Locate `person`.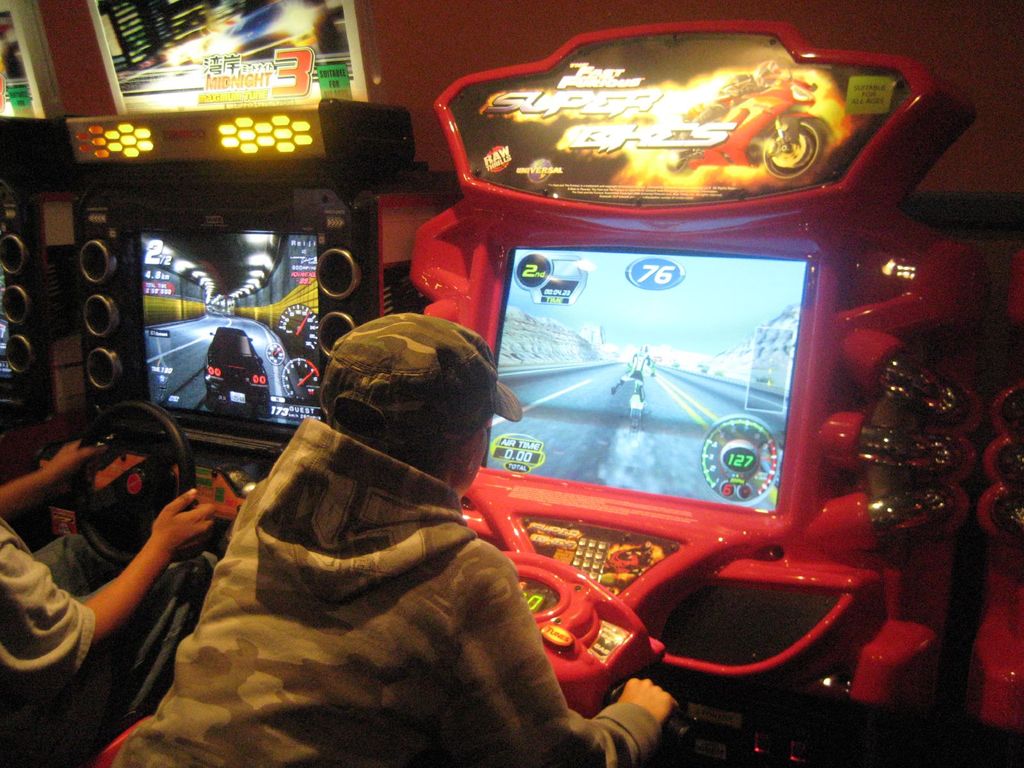
Bounding box: 125 287 691 767.
